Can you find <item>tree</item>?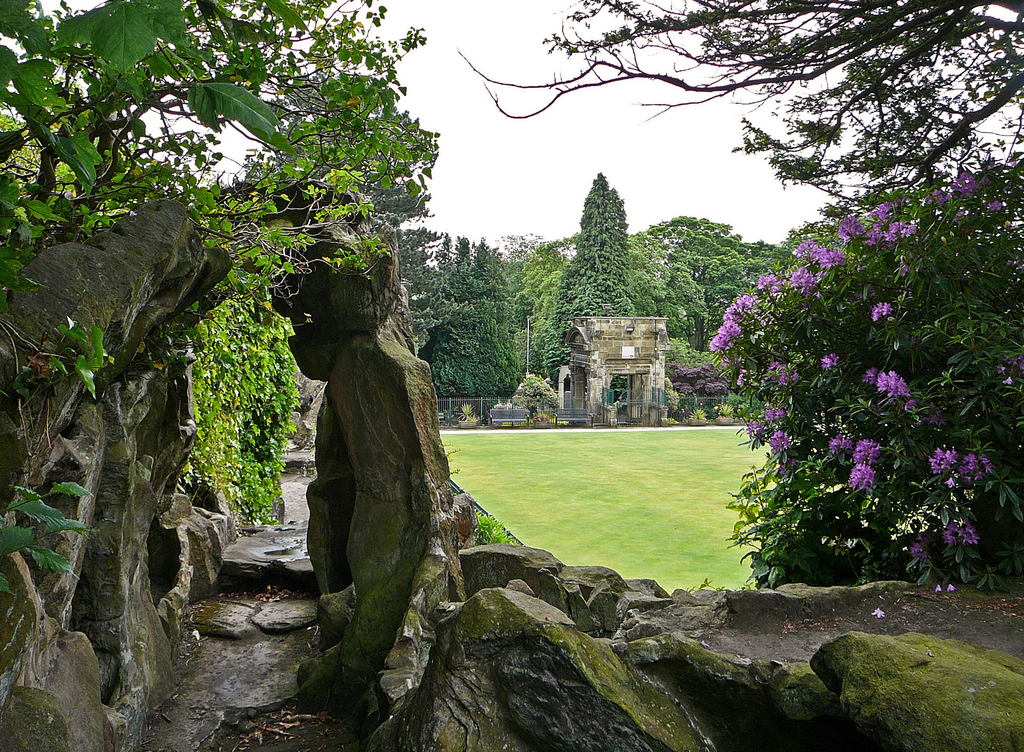
Yes, bounding box: 432,237,528,395.
